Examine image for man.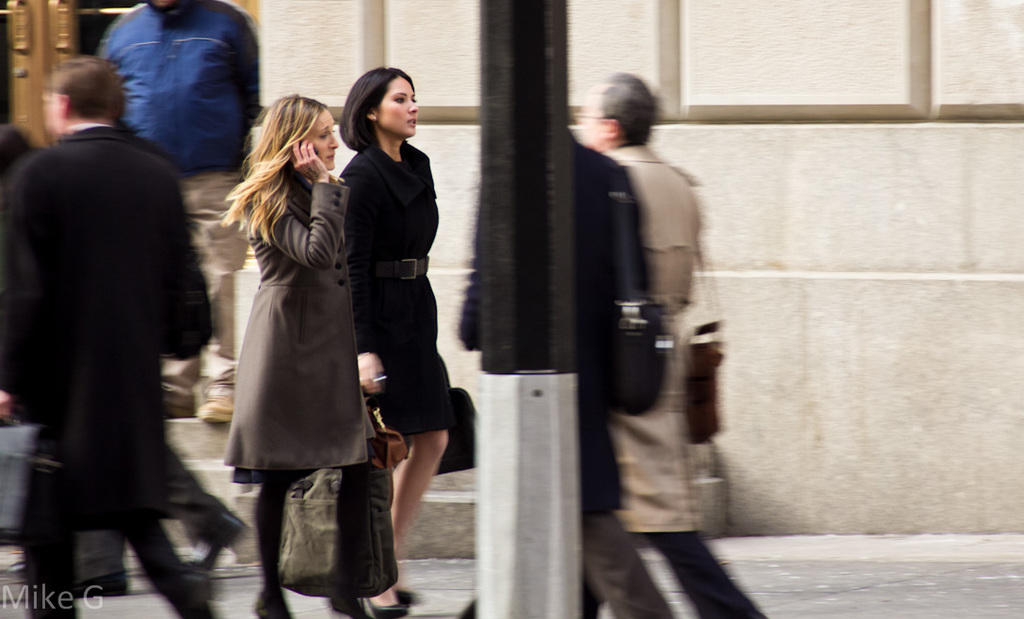
Examination result: locate(93, 0, 268, 419).
